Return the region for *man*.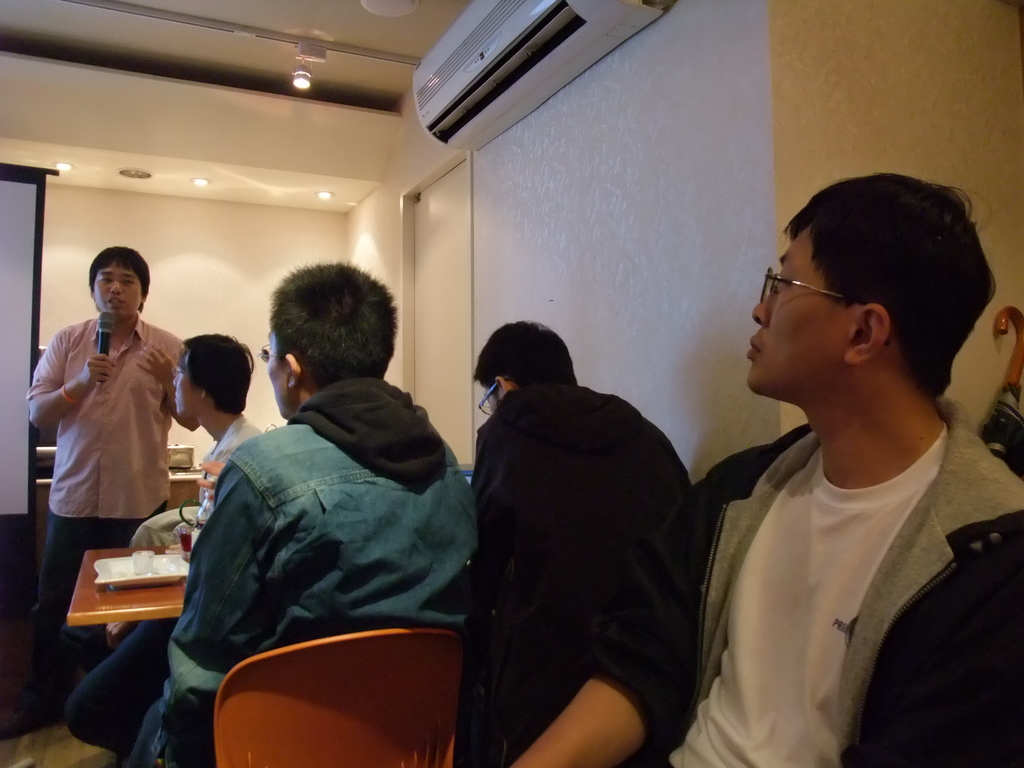
box(509, 171, 1023, 767).
